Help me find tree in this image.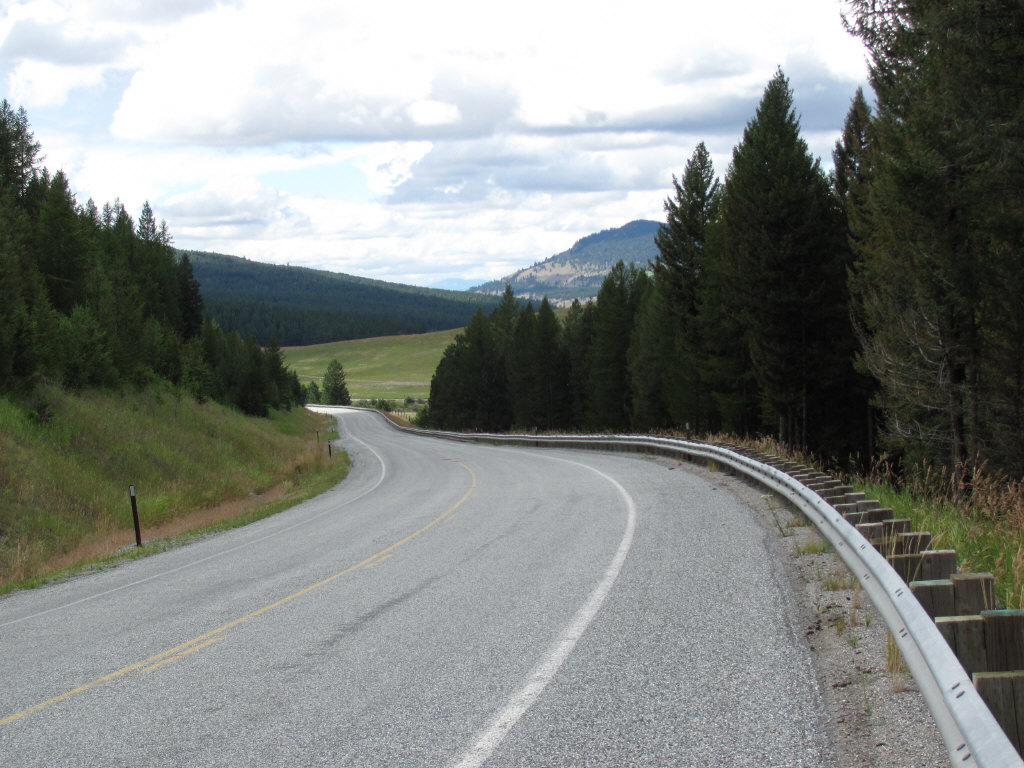
Found it: (92, 189, 118, 355).
